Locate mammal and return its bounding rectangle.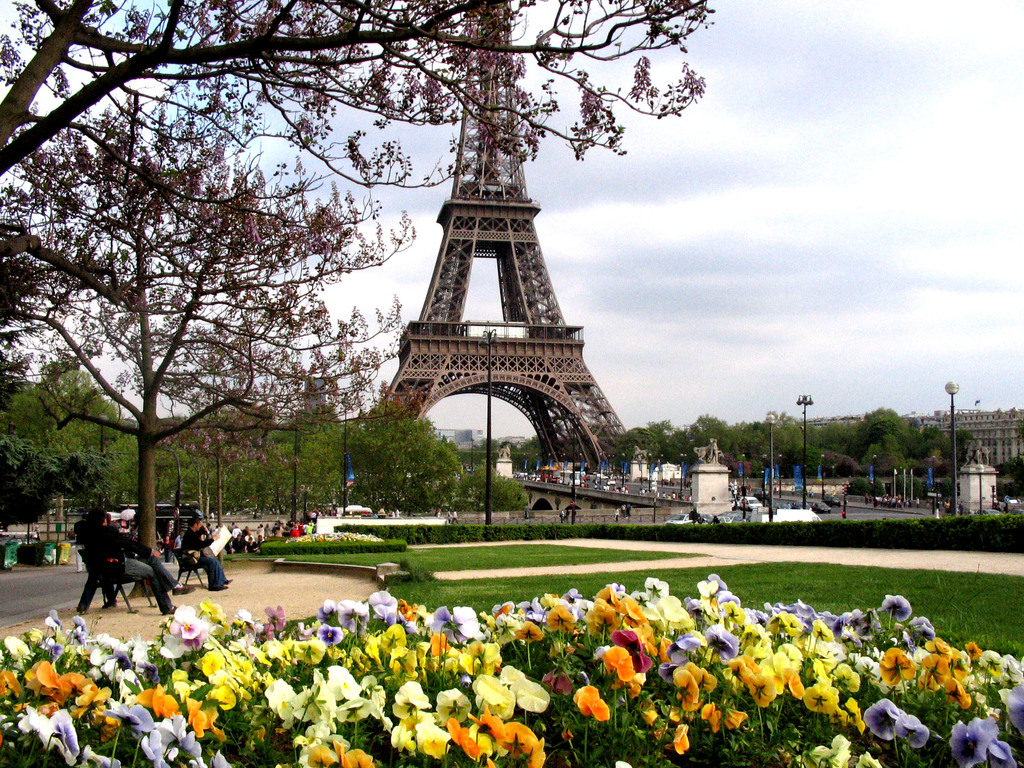
select_region(1002, 495, 1013, 512).
